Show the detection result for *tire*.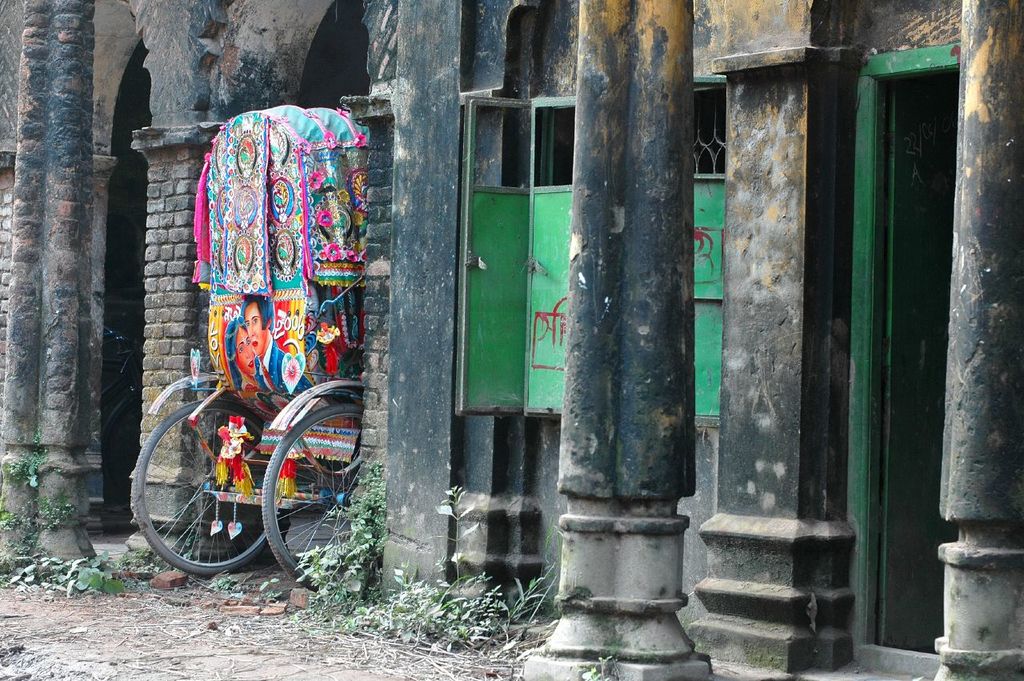
128/395/268/576.
